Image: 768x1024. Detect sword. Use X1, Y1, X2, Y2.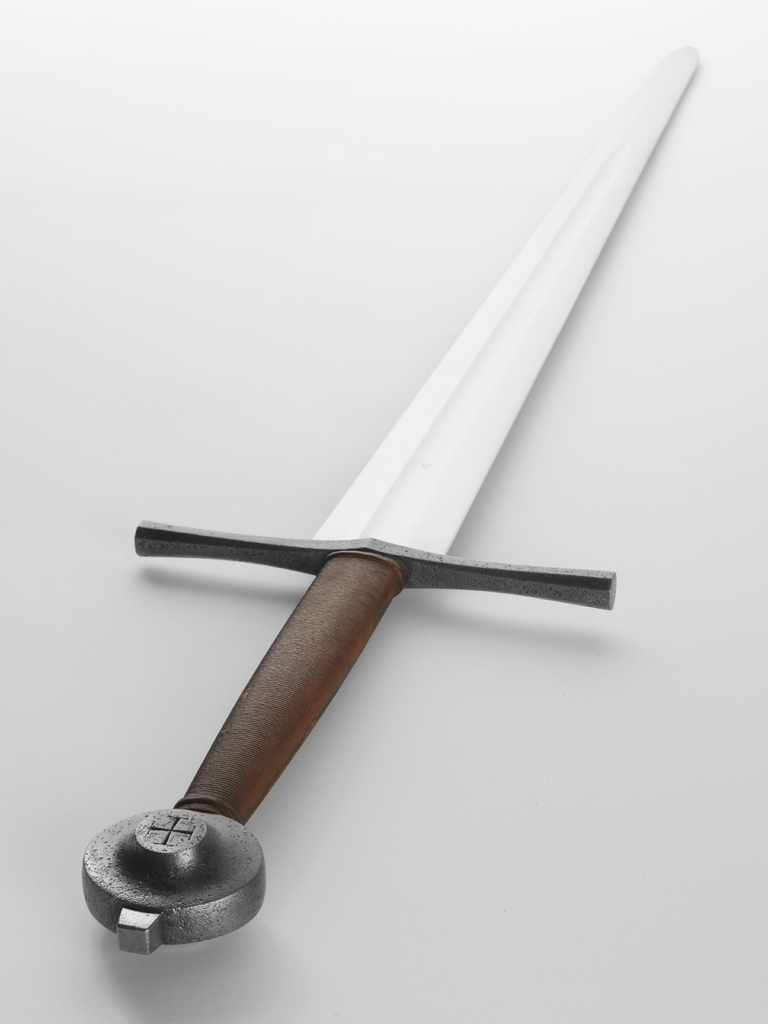
79, 45, 699, 955.
